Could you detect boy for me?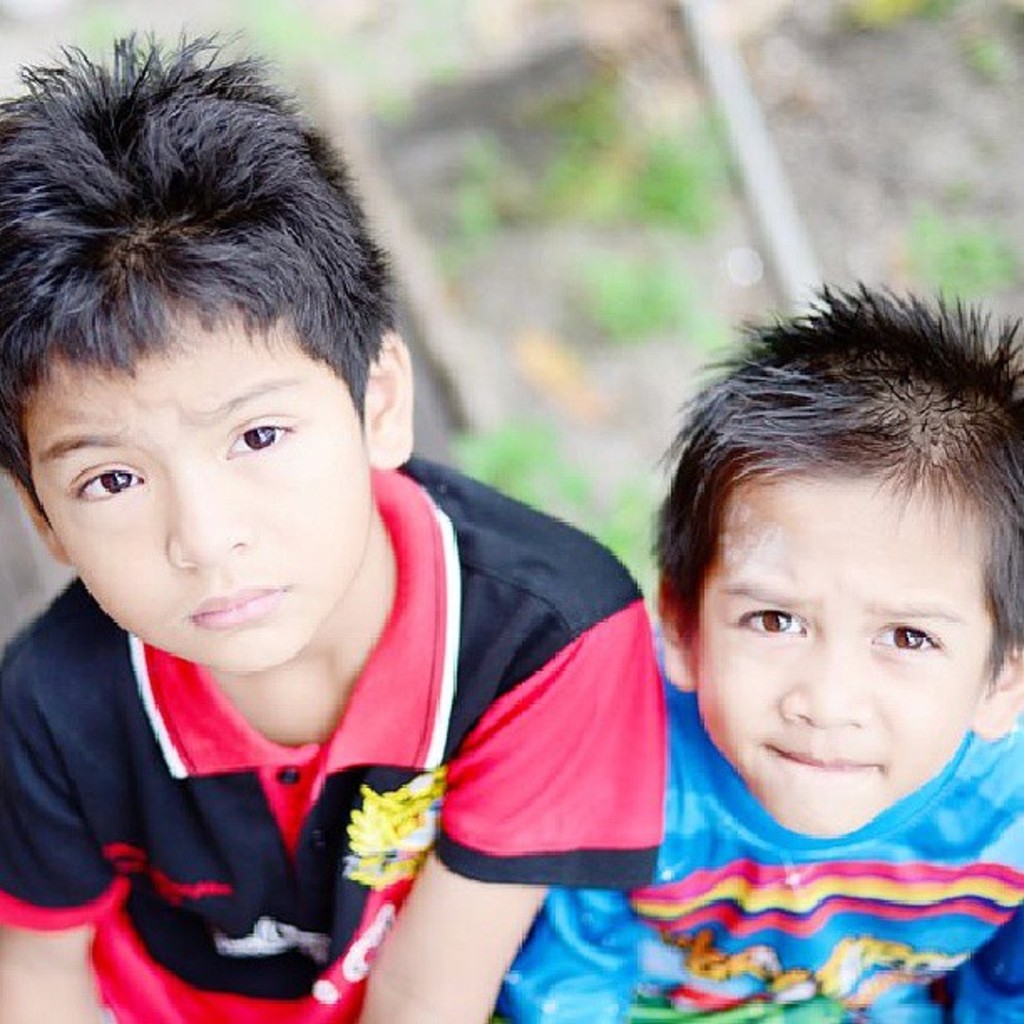
Detection result: locate(500, 269, 1022, 1022).
